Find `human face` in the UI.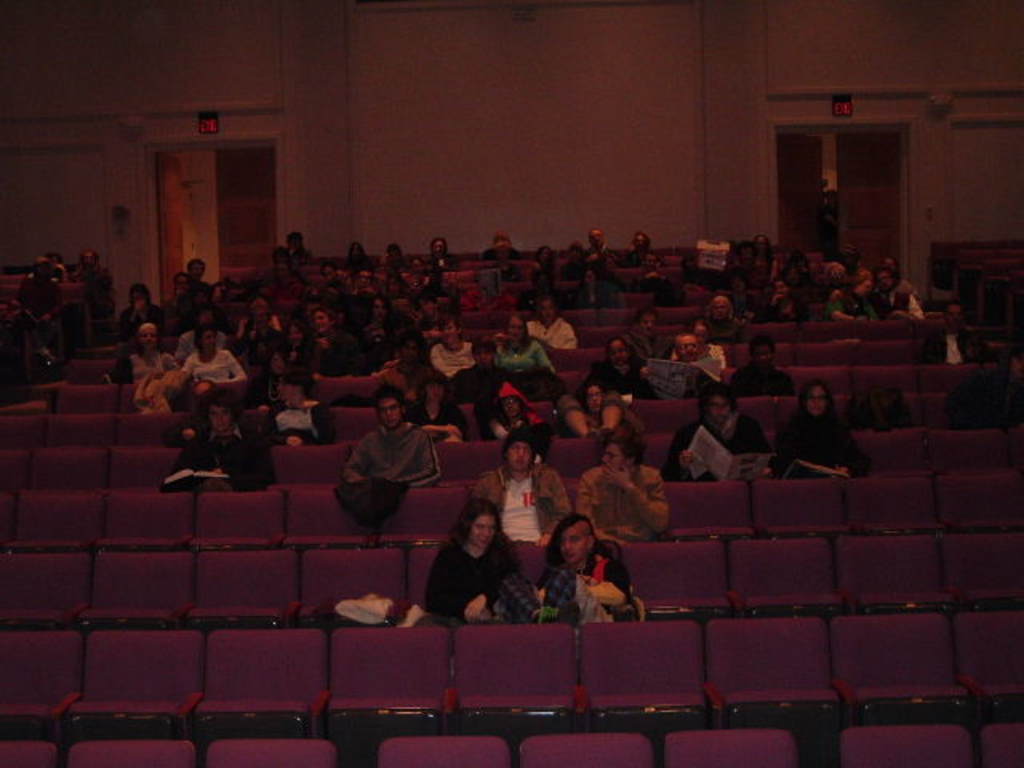
UI element at 707,402,730,421.
